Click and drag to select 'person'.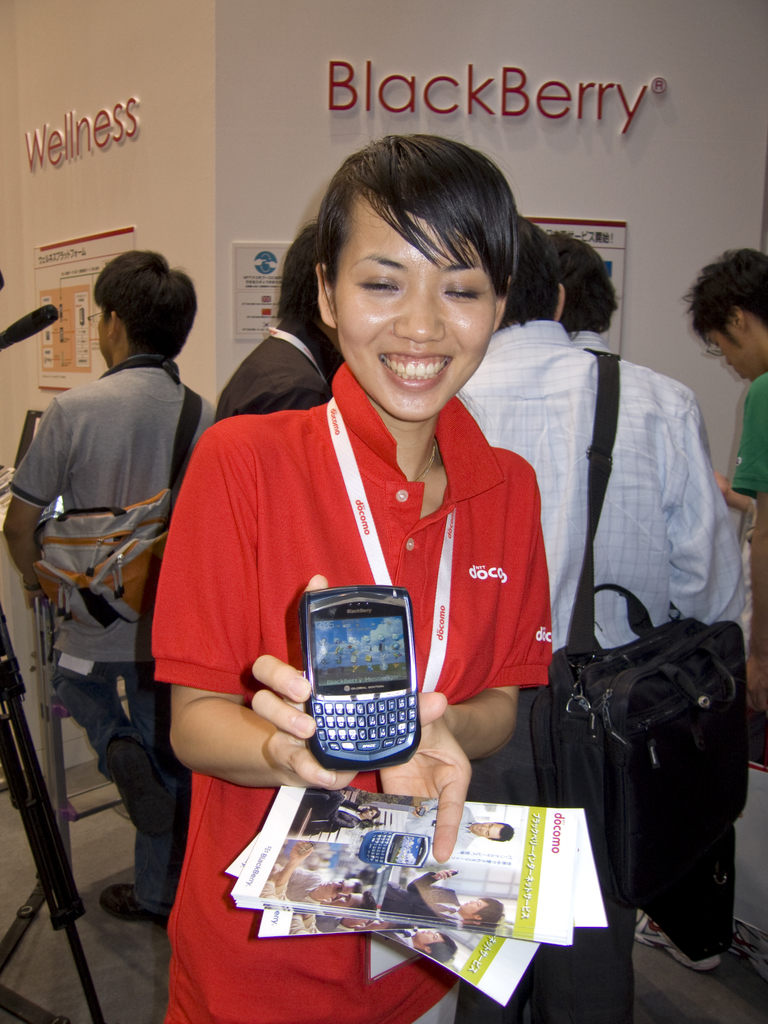
Selection: x1=0 y1=245 x2=214 y2=924.
